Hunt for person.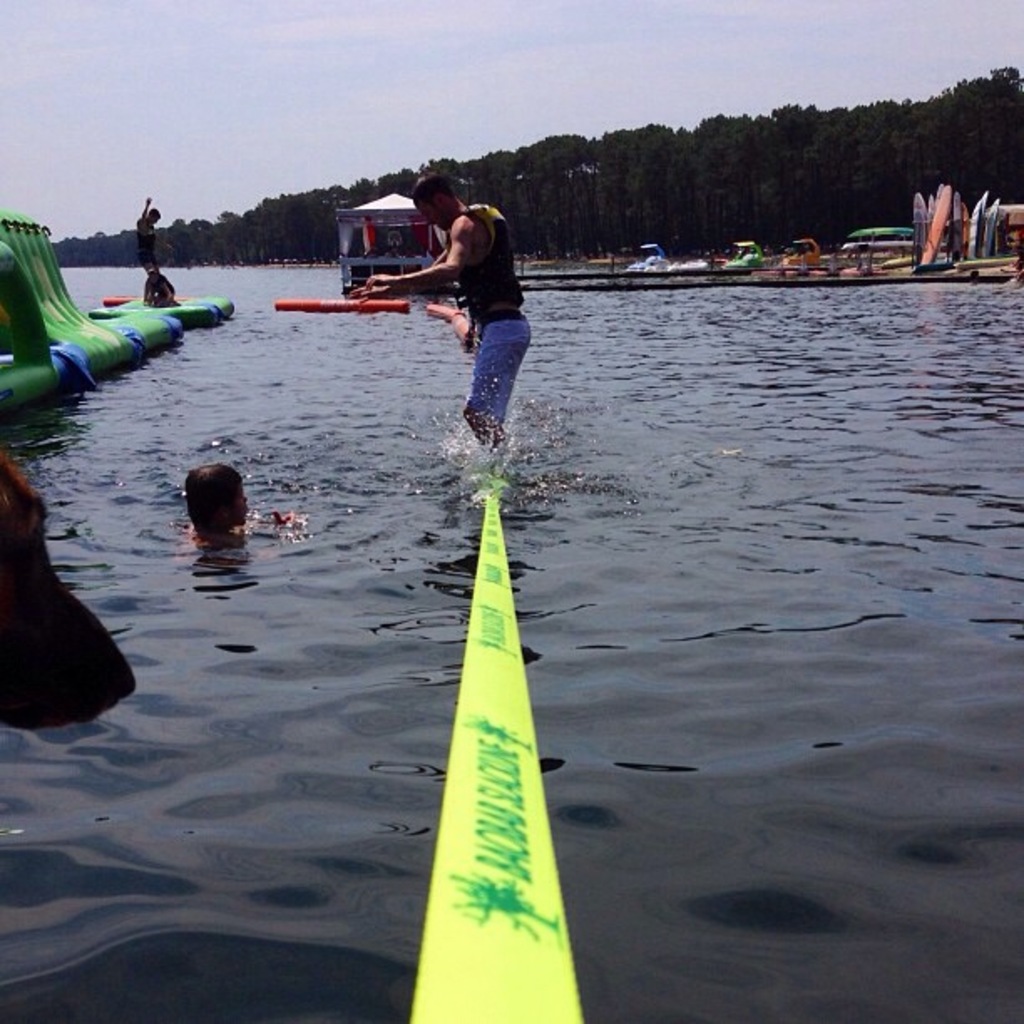
Hunted down at pyautogui.locateOnScreen(142, 266, 176, 308).
